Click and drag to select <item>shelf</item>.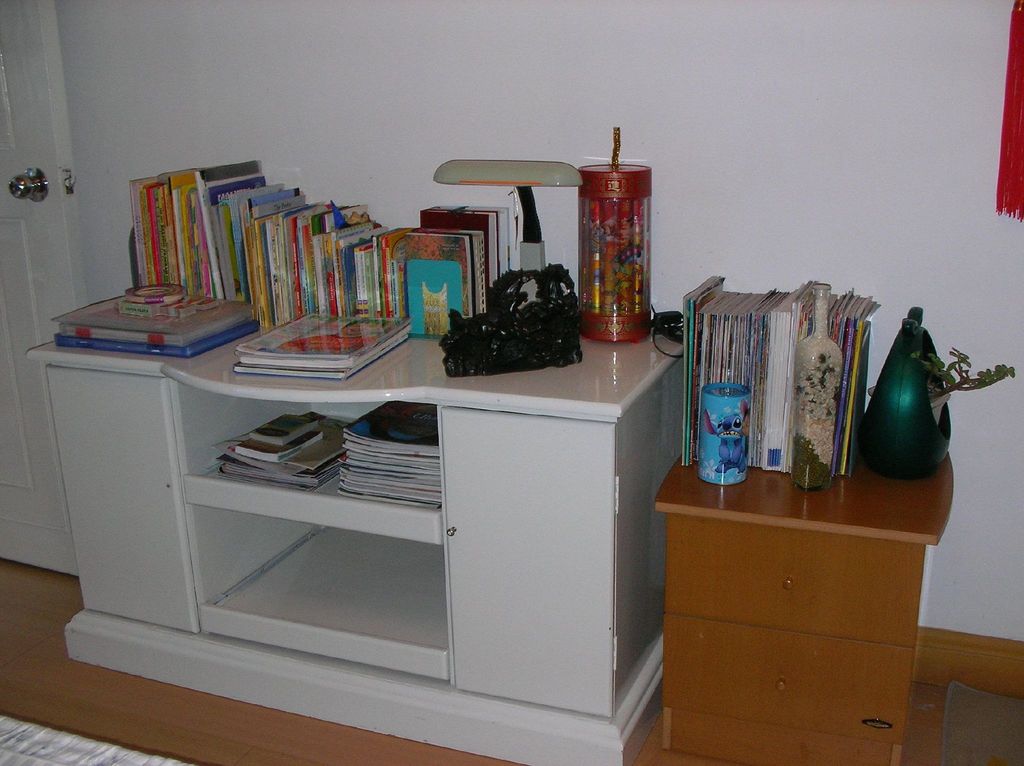
Selection: l=22, t=140, r=718, b=702.
